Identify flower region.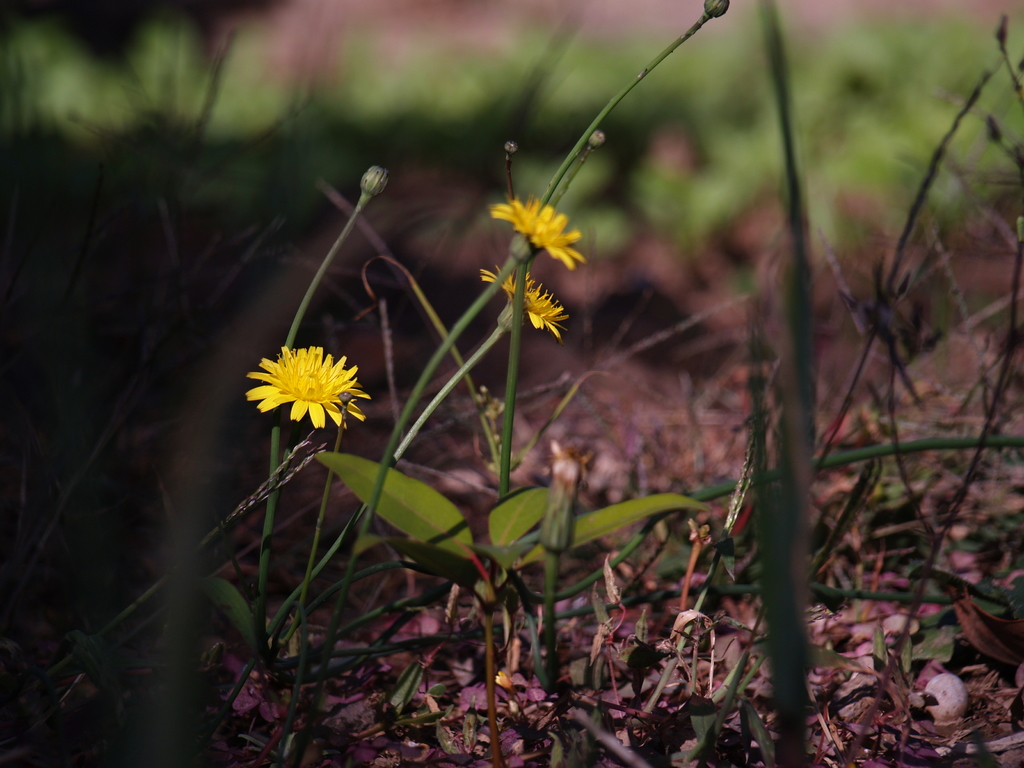
Region: select_region(477, 262, 570, 343).
